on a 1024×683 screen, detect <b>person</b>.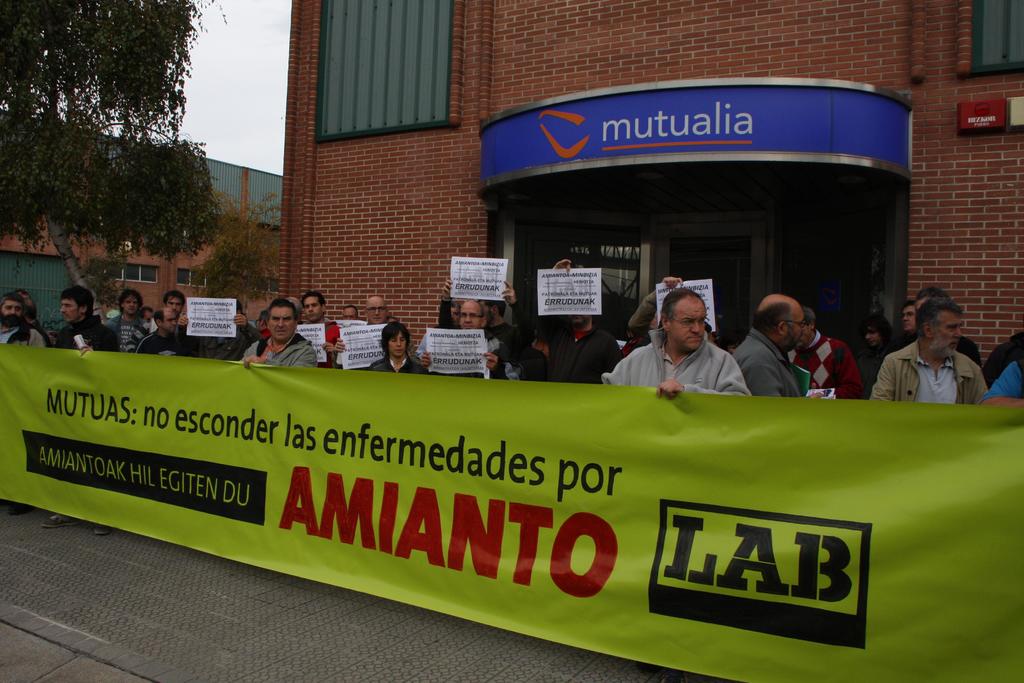
region(136, 304, 175, 356).
